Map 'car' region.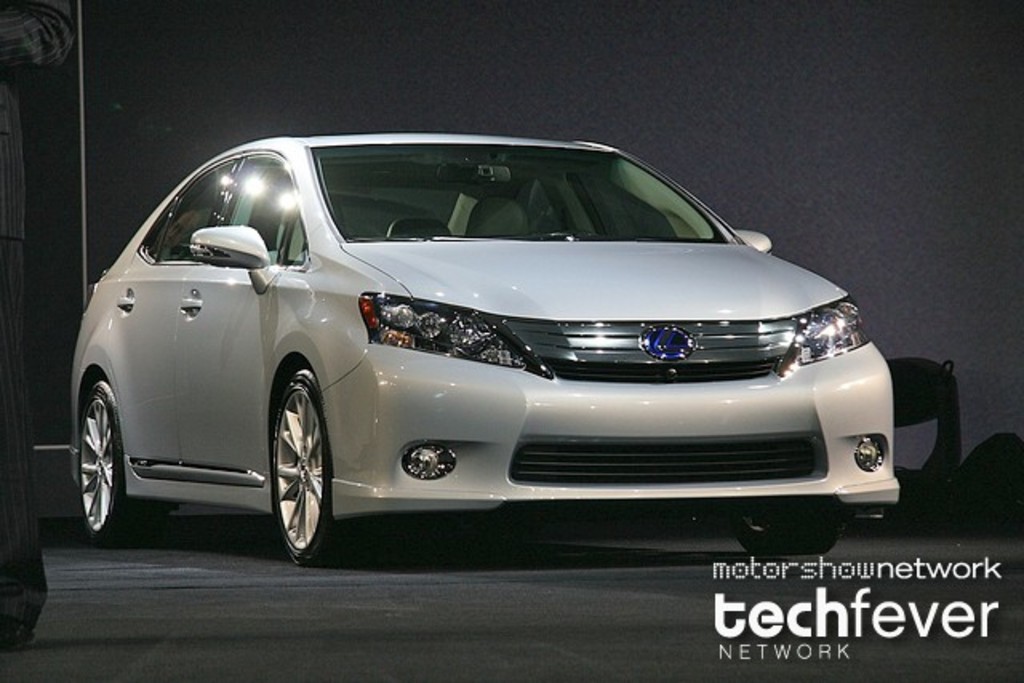
Mapped to box(40, 122, 901, 574).
